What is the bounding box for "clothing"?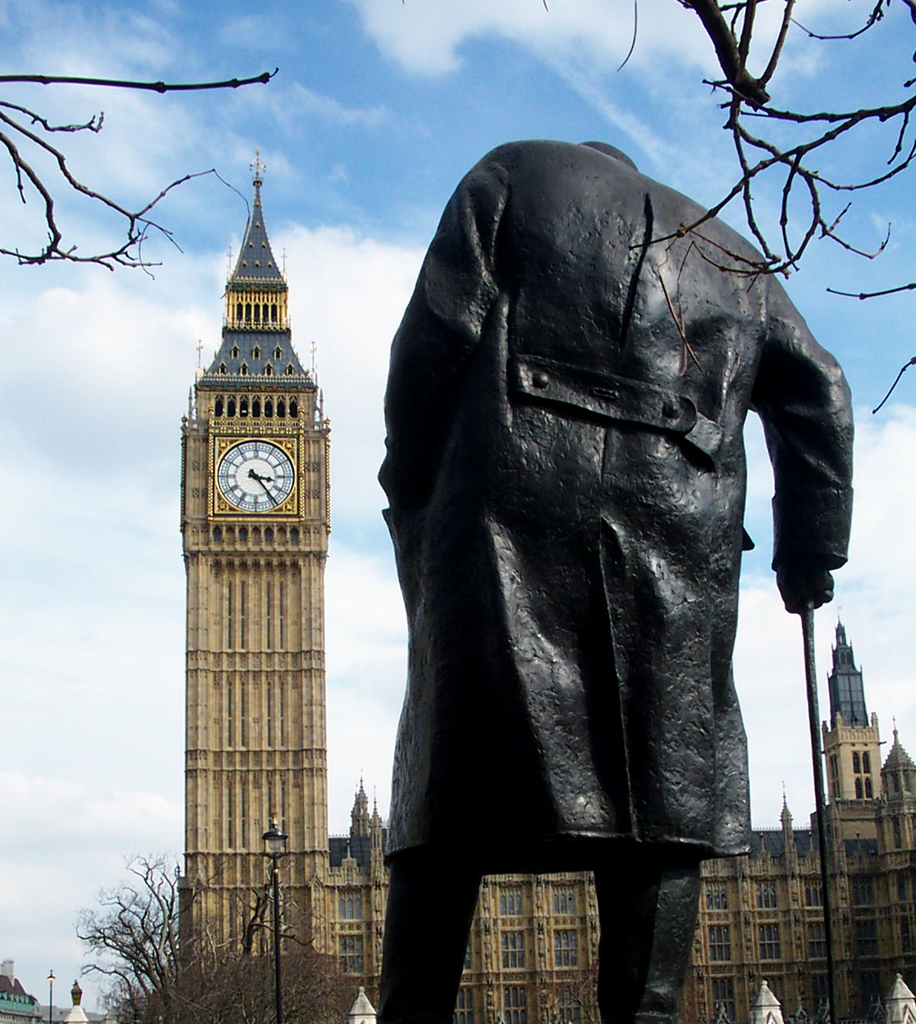
376/131/852/857.
